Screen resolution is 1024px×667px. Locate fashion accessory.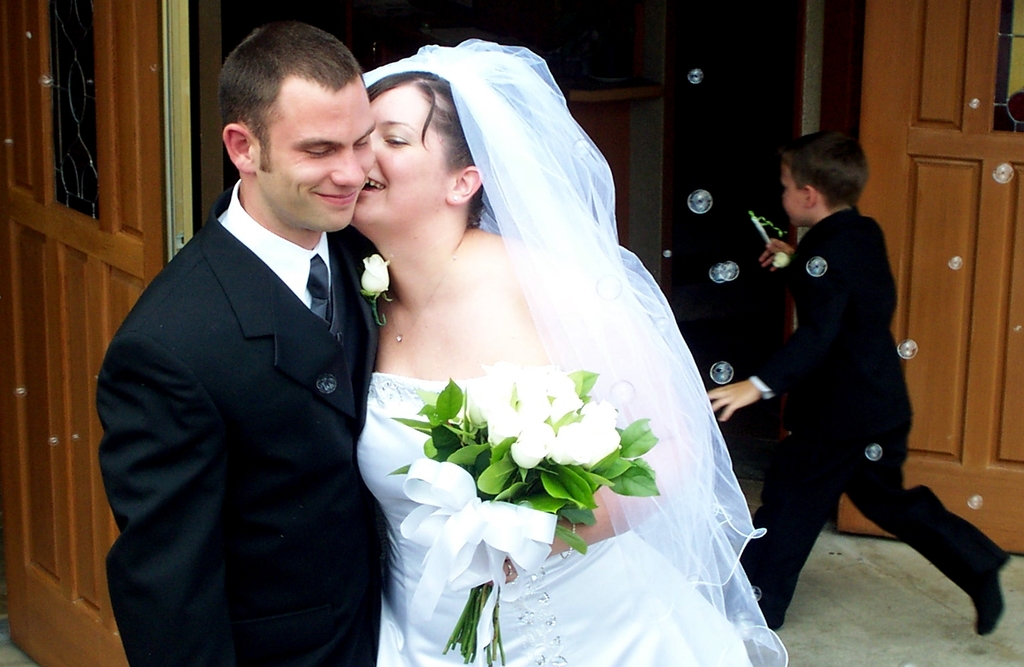
rect(385, 243, 460, 347).
